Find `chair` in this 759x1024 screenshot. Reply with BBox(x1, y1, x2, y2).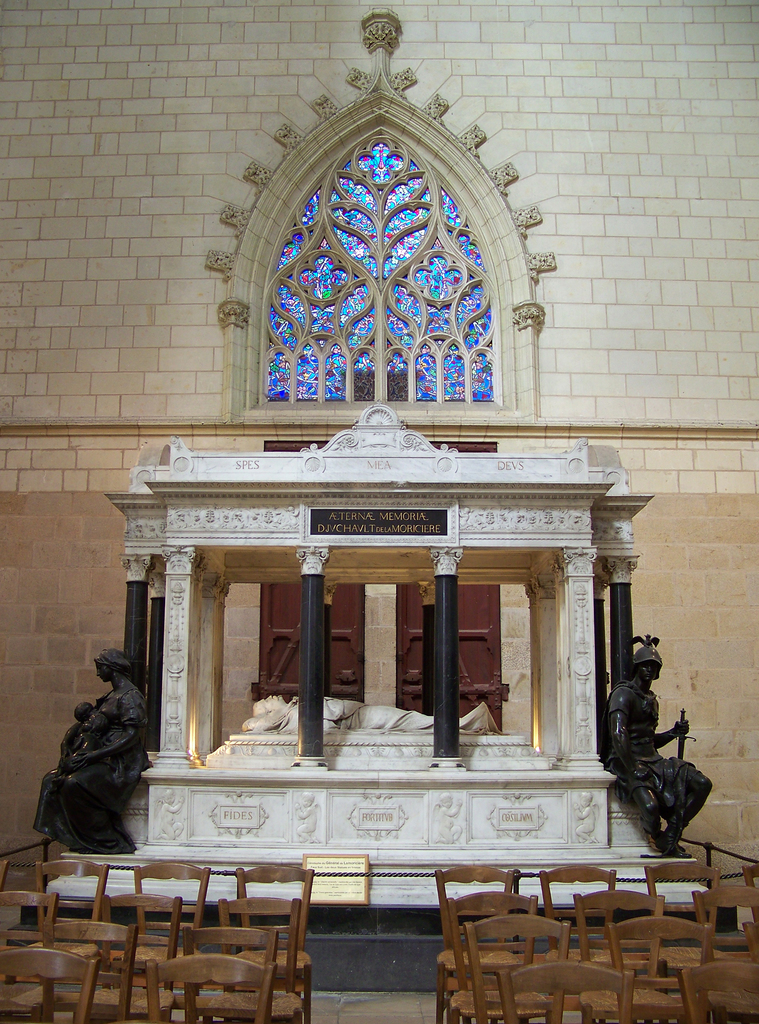
BBox(148, 955, 272, 1023).
